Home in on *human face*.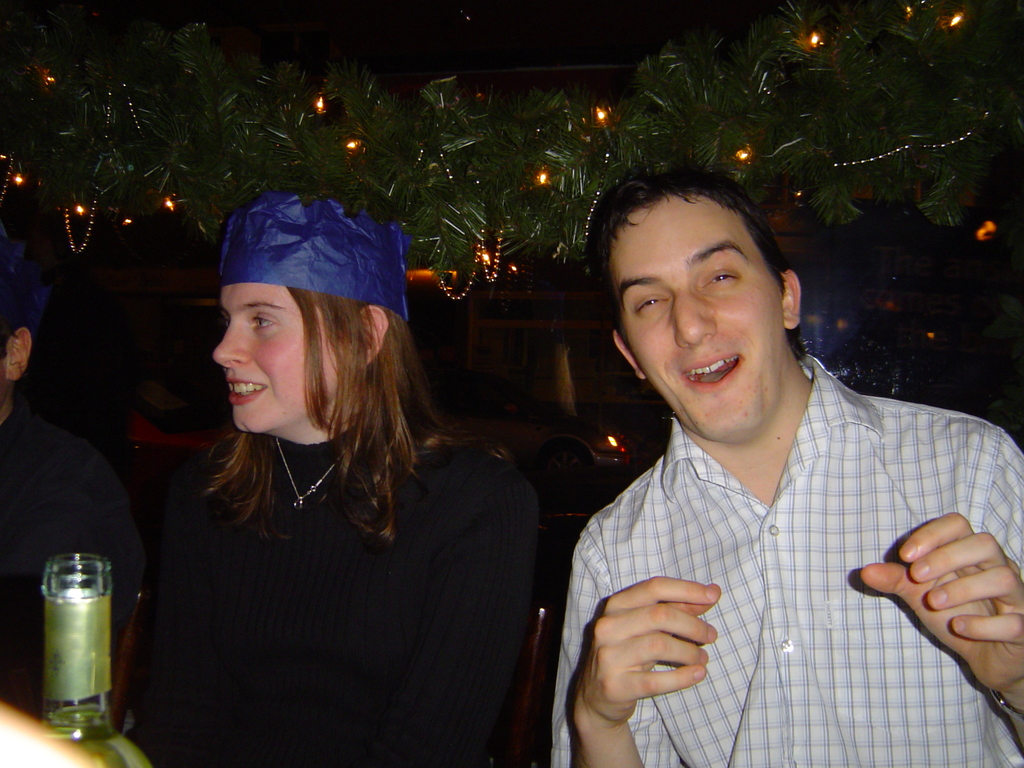
Homed in at 207 285 345 433.
